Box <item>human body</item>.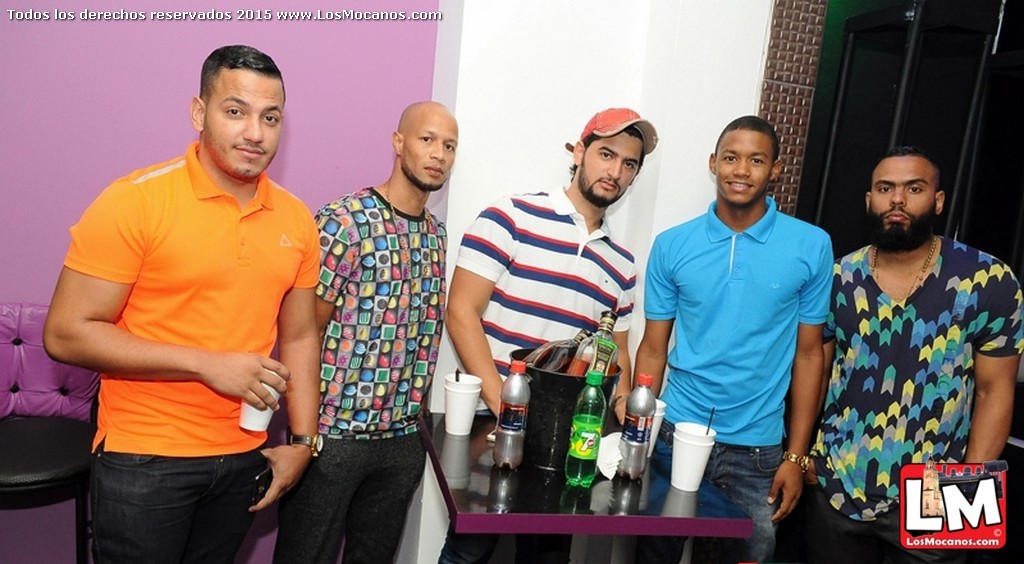
locate(784, 141, 1023, 563).
